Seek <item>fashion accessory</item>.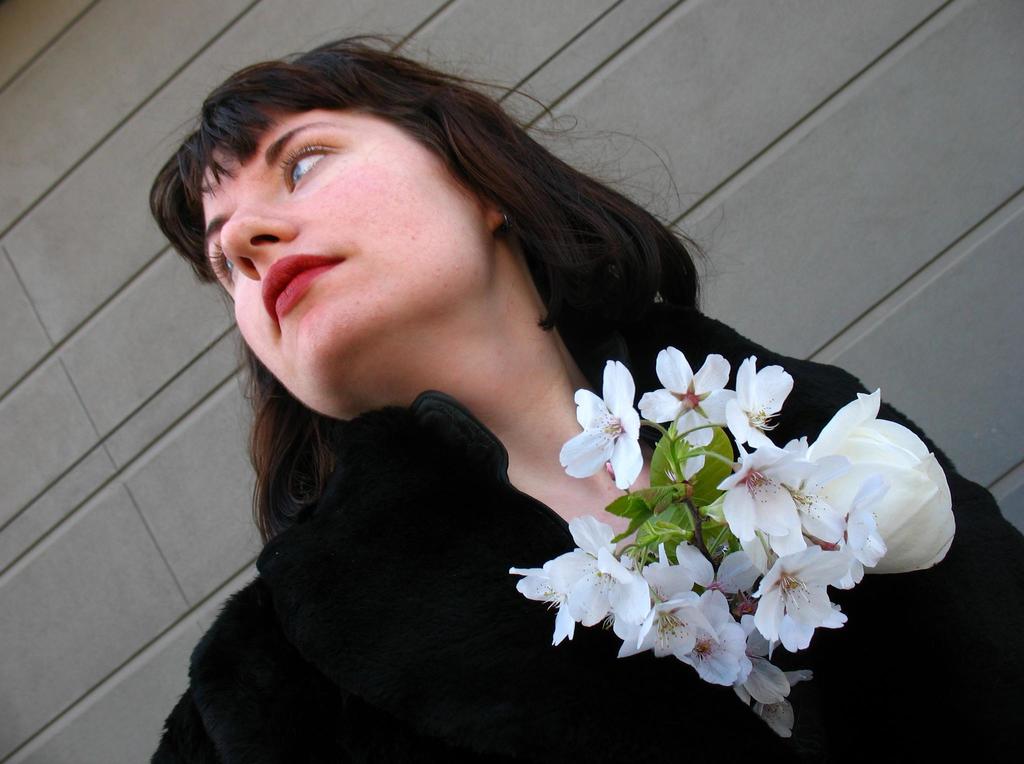
[left=500, top=202, right=513, bottom=219].
